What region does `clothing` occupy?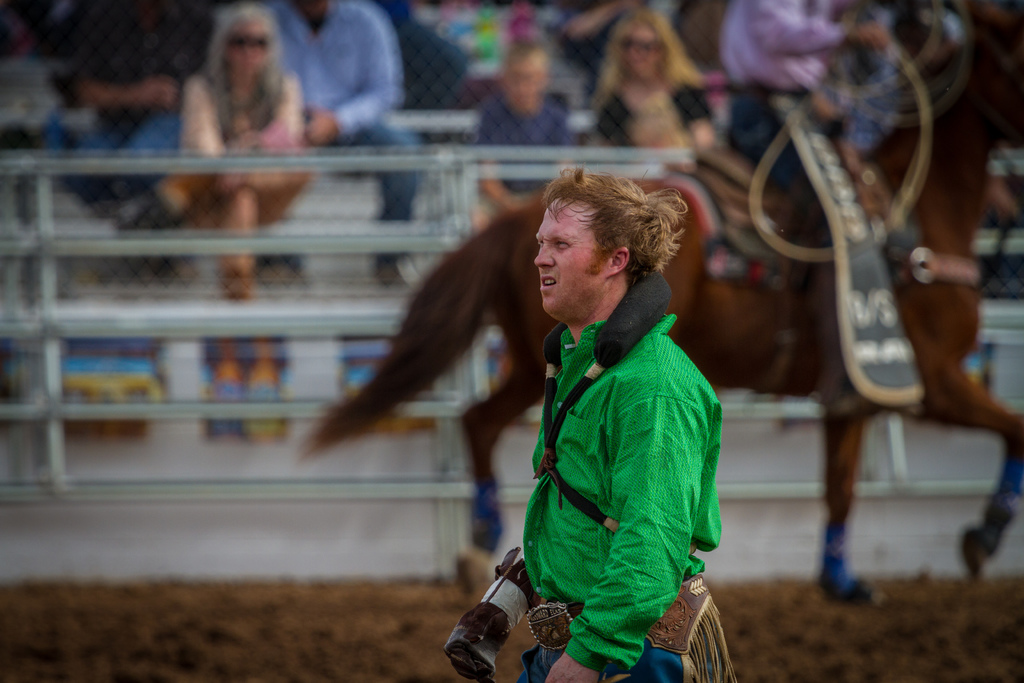
(274, 0, 420, 257).
